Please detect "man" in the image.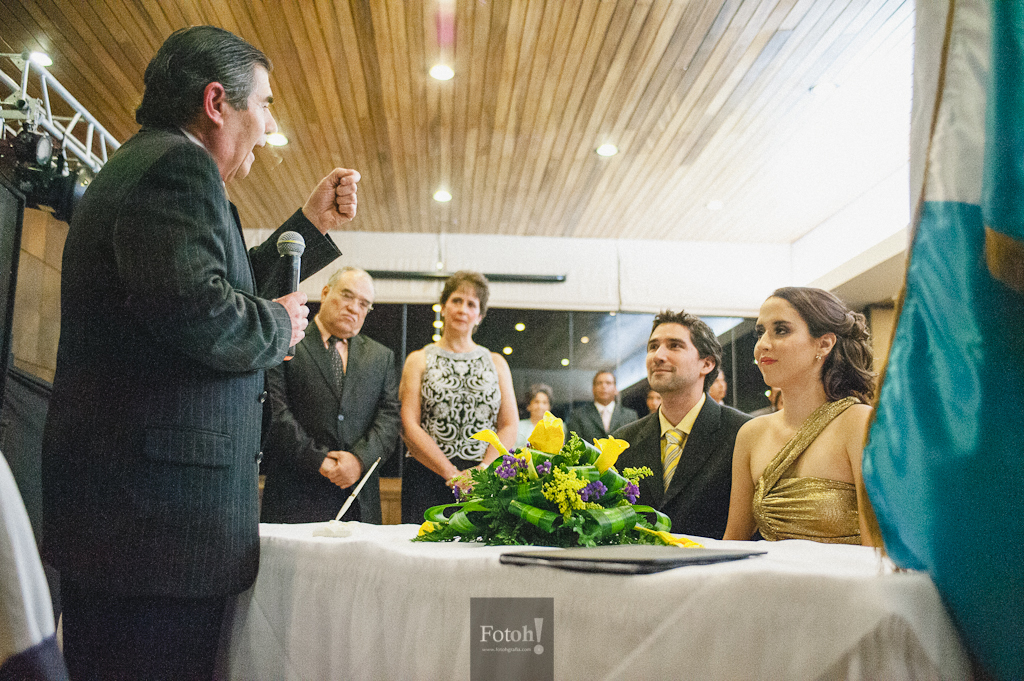
pyautogui.locateOnScreen(599, 305, 750, 547).
